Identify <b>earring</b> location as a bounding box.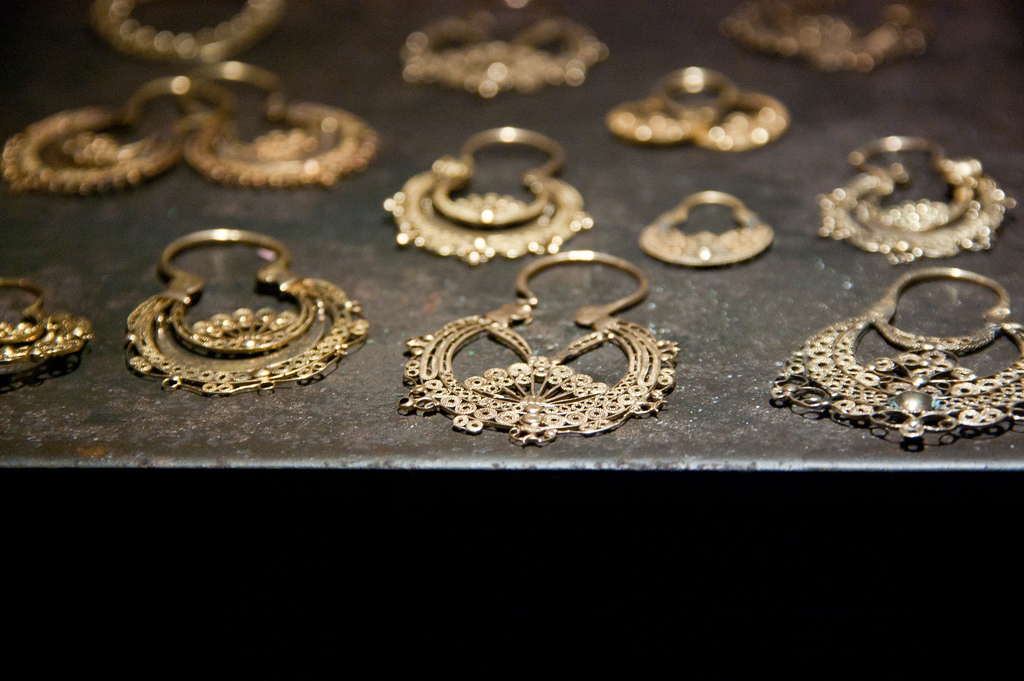
399, 249, 687, 445.
